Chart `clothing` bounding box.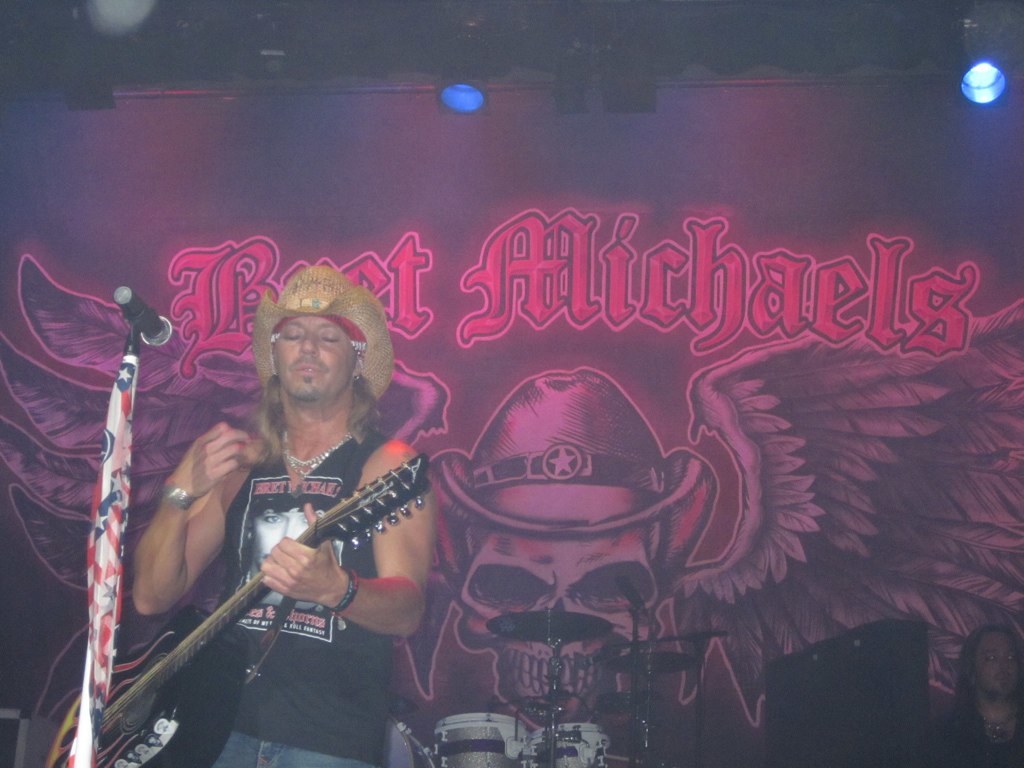
Charted: (x1=936, y1=703, x2=1023, y2=767).
